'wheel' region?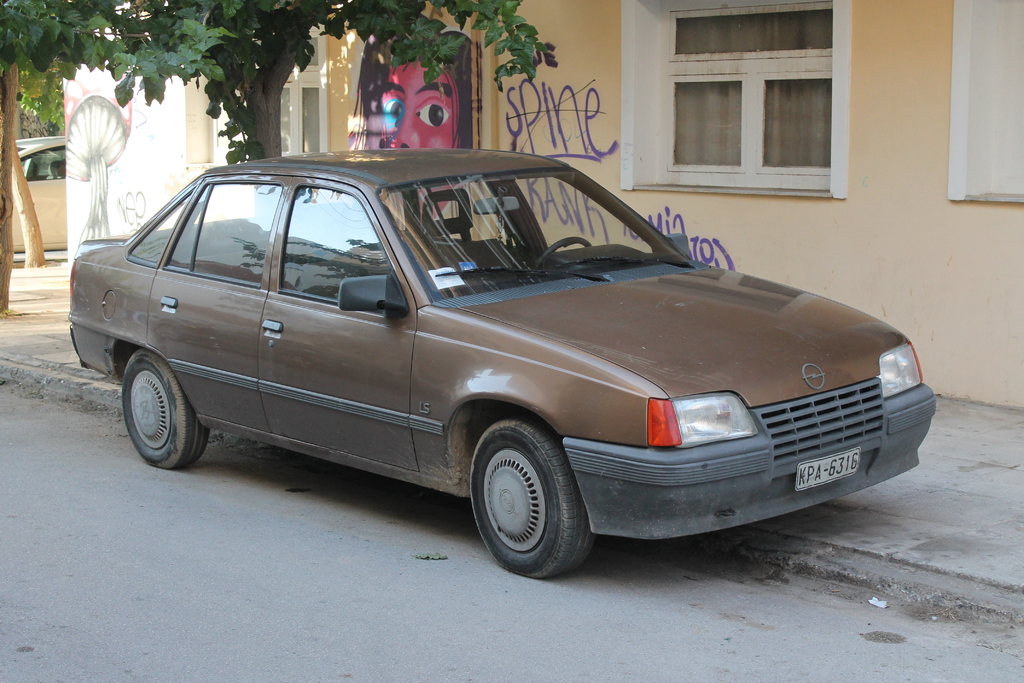
112,349,213,474
